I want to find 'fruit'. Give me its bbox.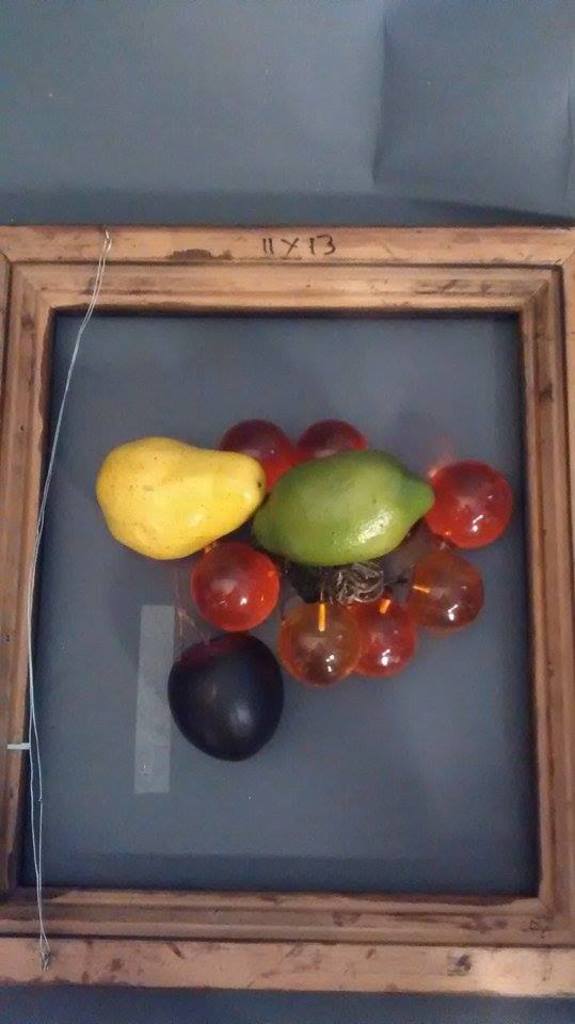
{"left": 290, "top": 422, "right": 368, "bottom": 462}.
